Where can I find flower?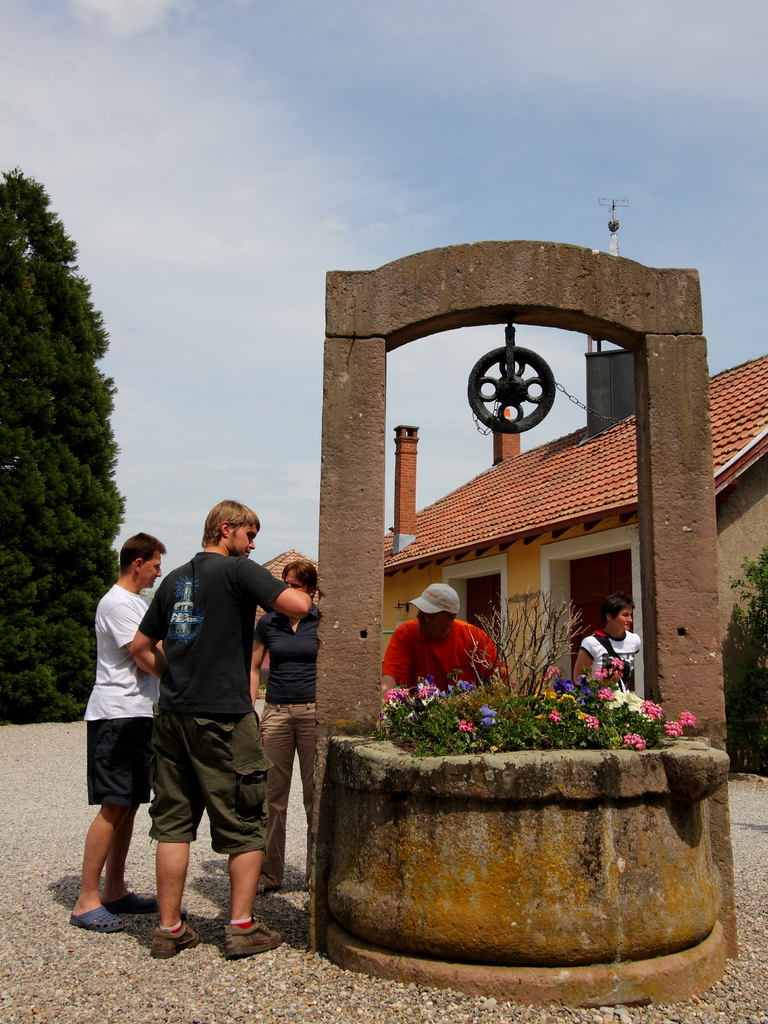
You can find it at [x1=639, y1=695, x2=662, y2=719].
